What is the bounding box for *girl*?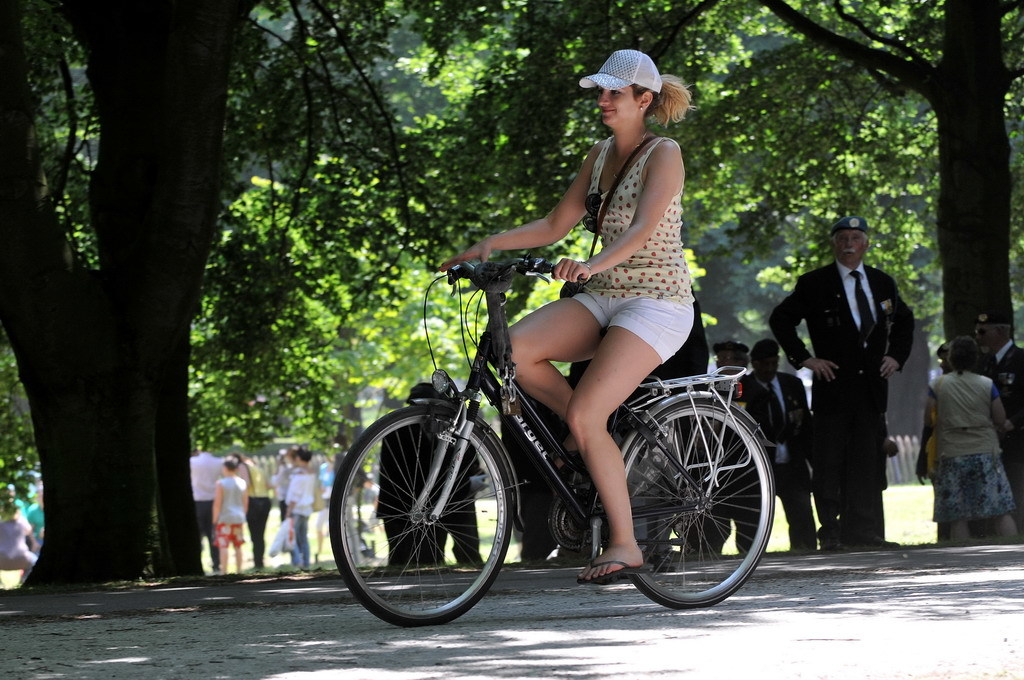
region(436, 51, 699, 583).
